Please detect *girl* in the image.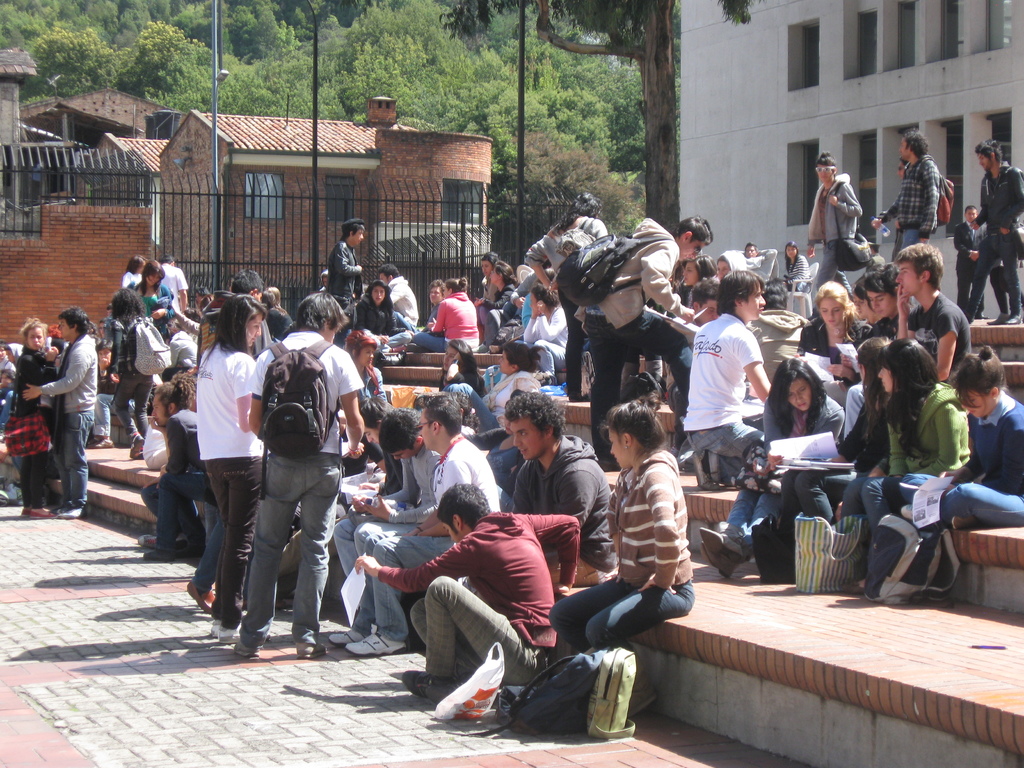
(x1=680, y1=256, x2=722, y2=311).
